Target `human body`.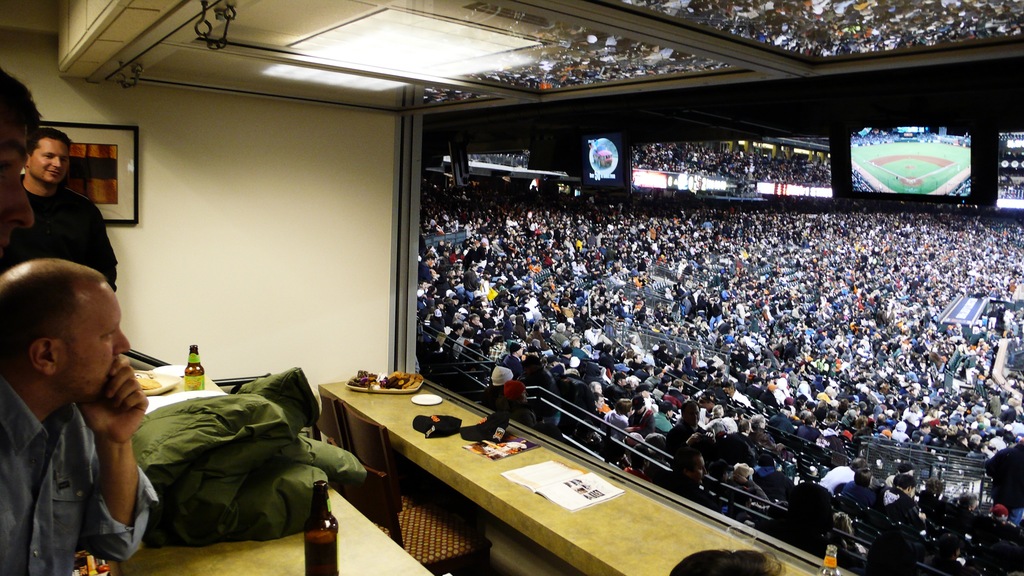
Target region: region(452, 291, 460, 302).
